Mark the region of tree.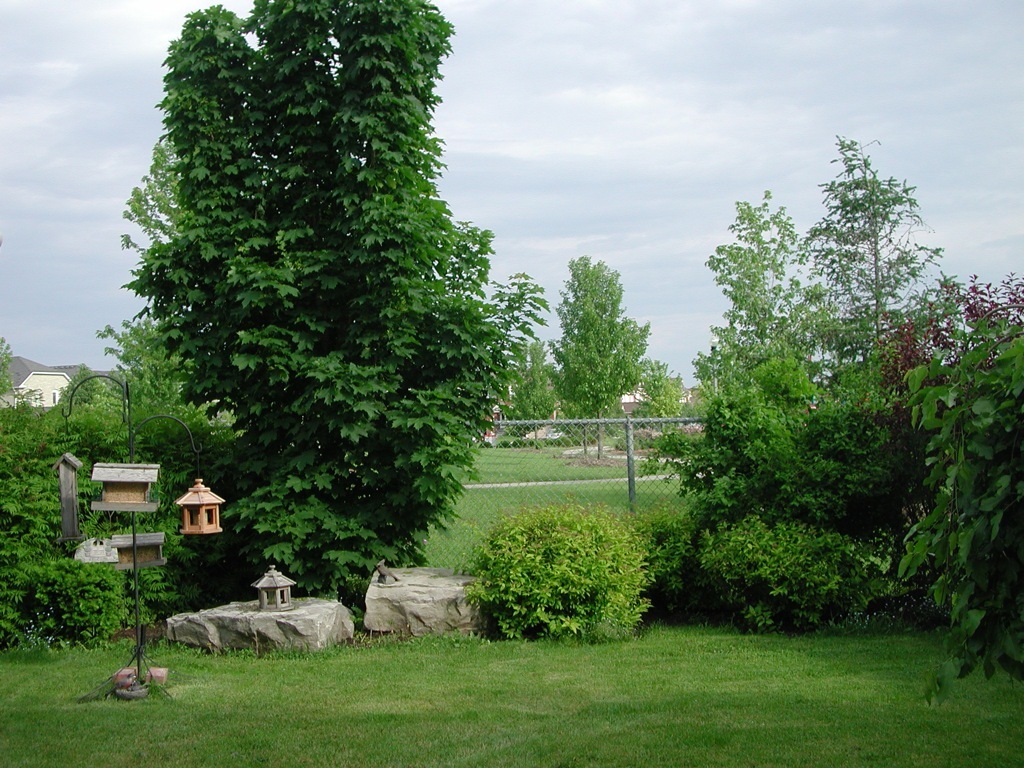
Region: [x1=547, y1=253, x2=652, y2=457].
